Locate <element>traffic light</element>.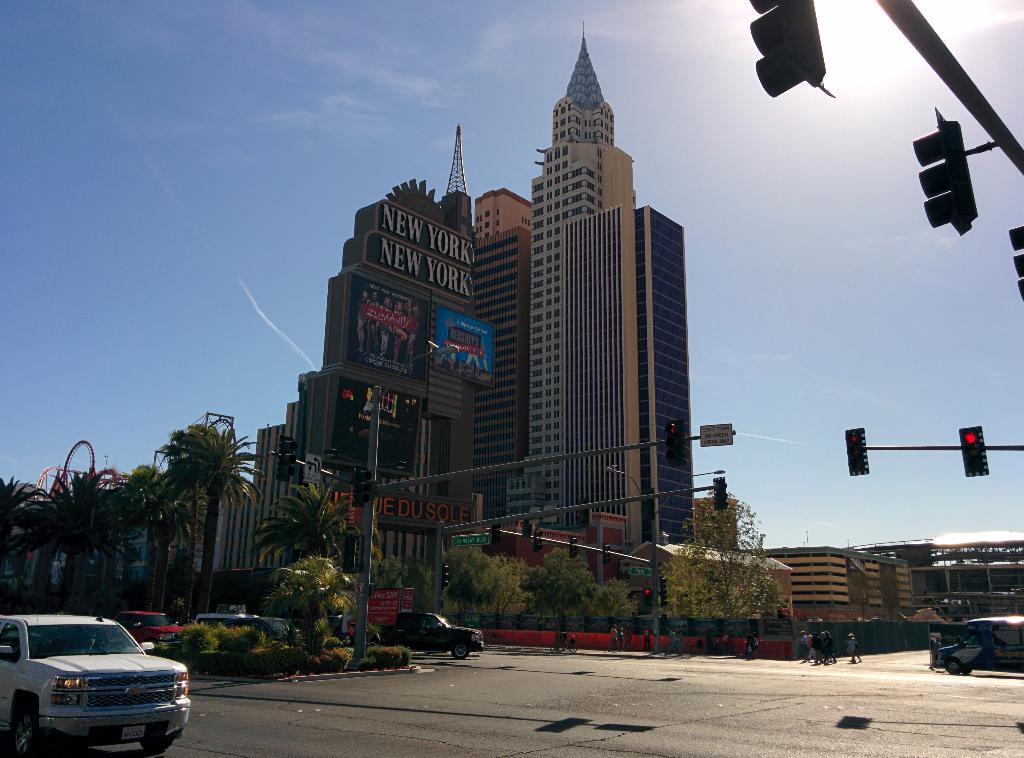
Bounding box: 351 465 374 508.
